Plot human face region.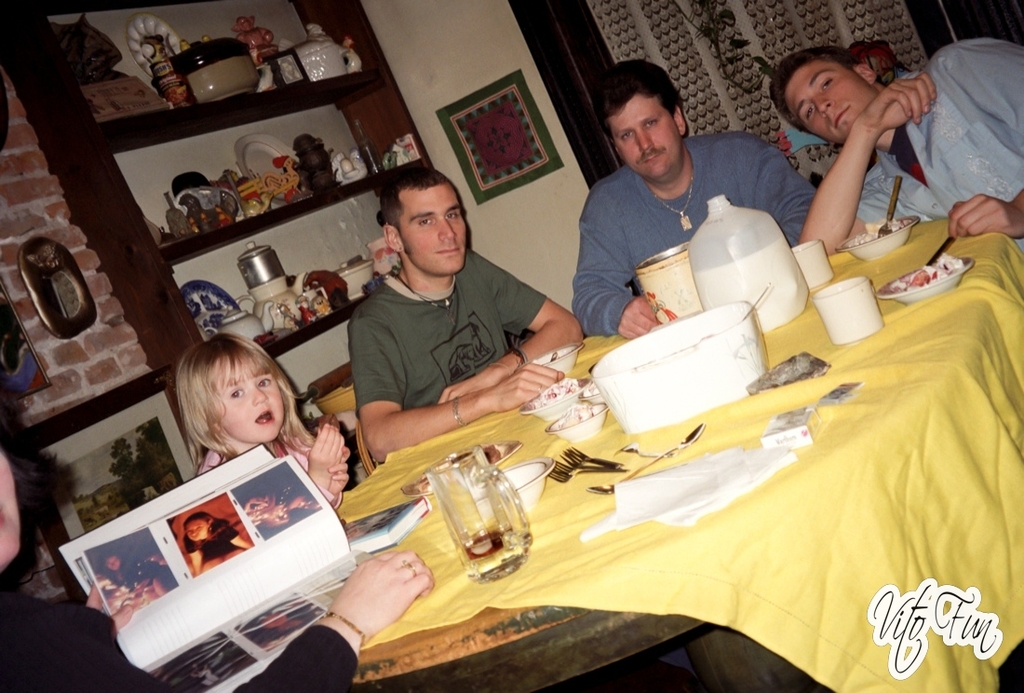
Plotted at bbox=(394, 190, 468, 272).
